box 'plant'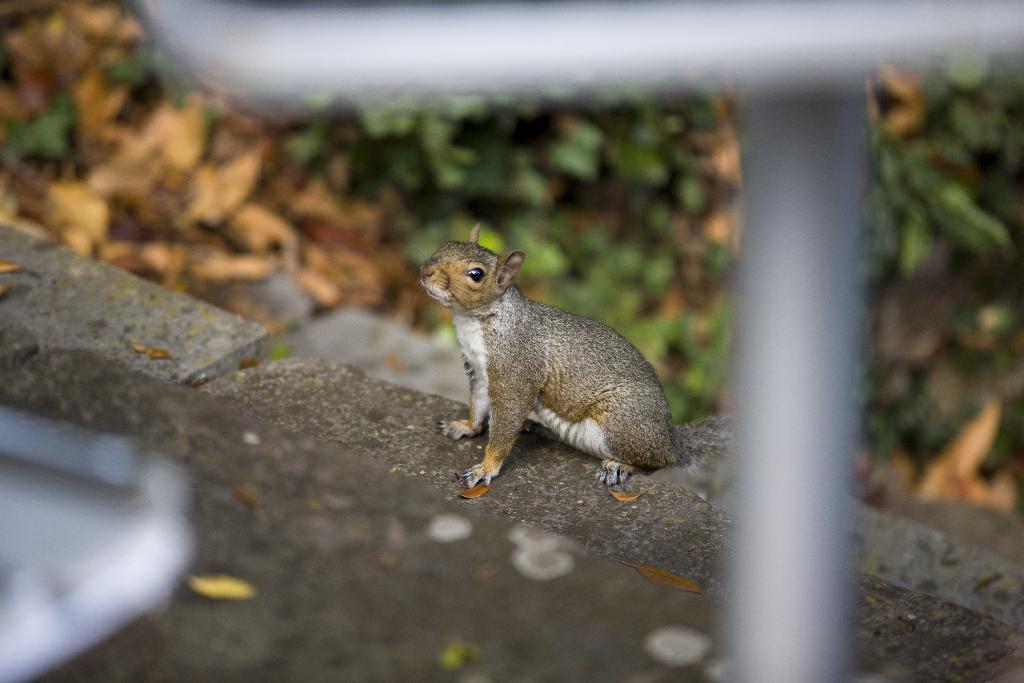
{"left": 0, "top": 80, "right": 86, "bottom": 186}
